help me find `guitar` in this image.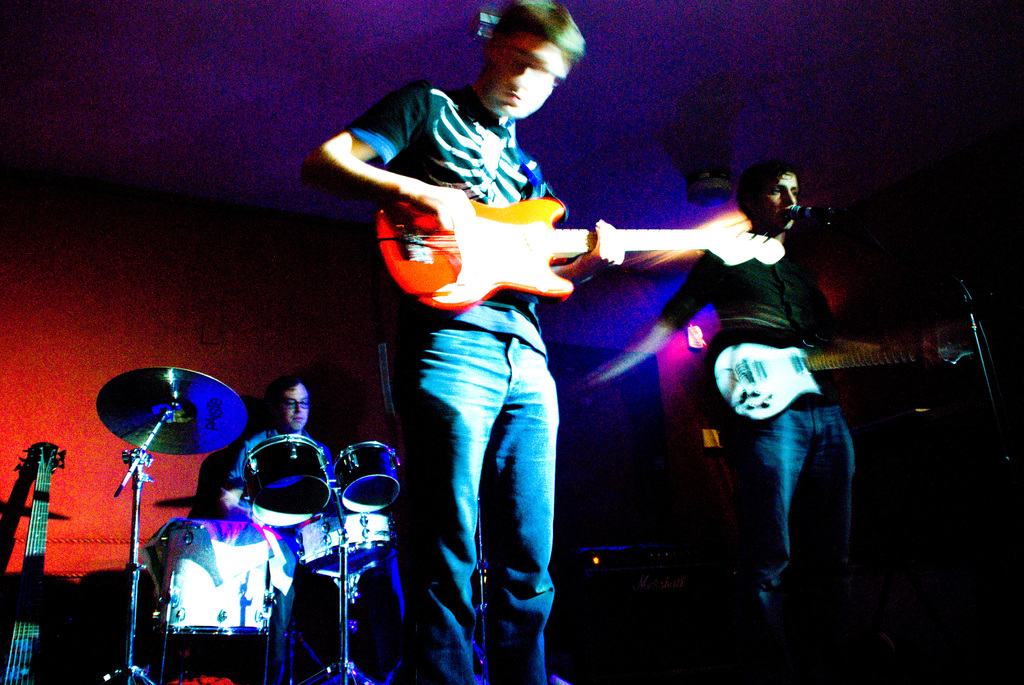
Found it: x1=709 y1=344 x2=975 y2=425.
